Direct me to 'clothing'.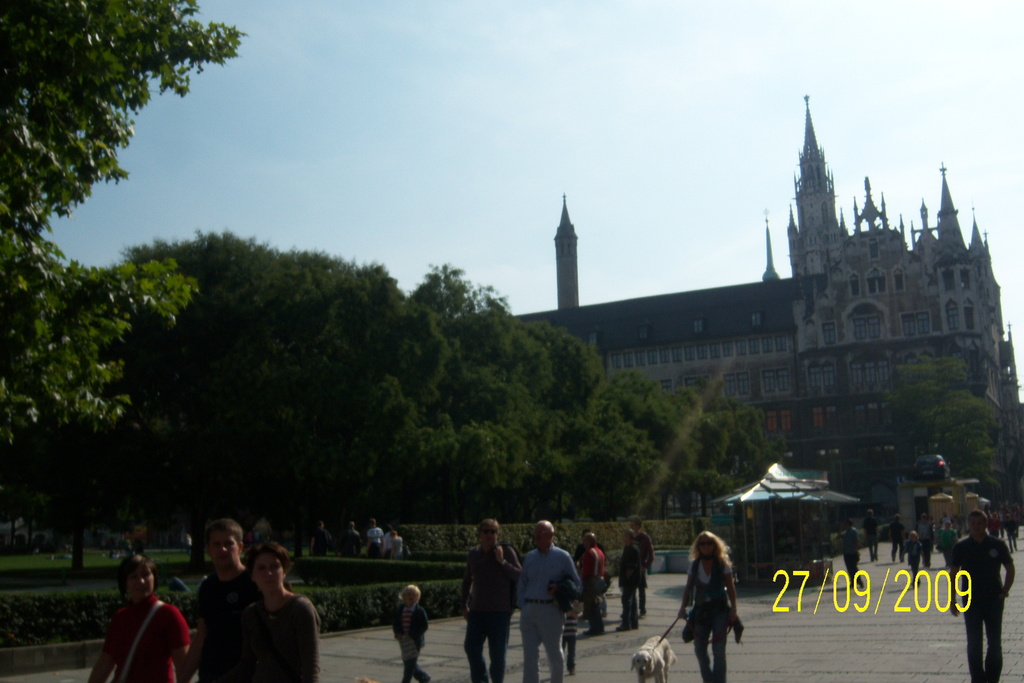
Direction: 938 529 957 568.
